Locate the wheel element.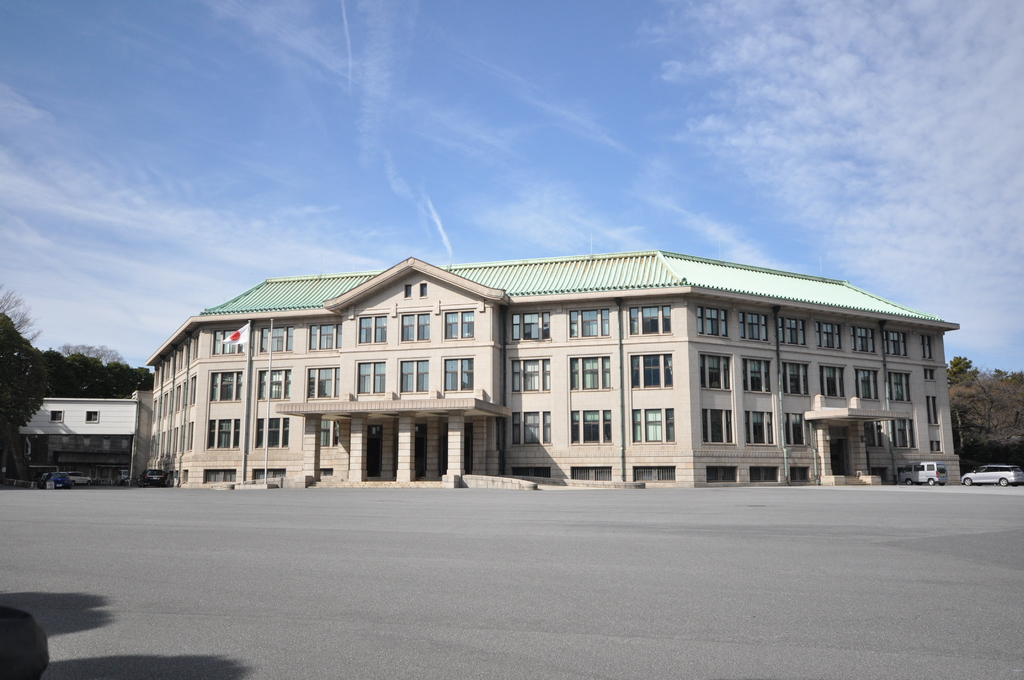
Element bbox: crop(904, 479, 912, 485).
